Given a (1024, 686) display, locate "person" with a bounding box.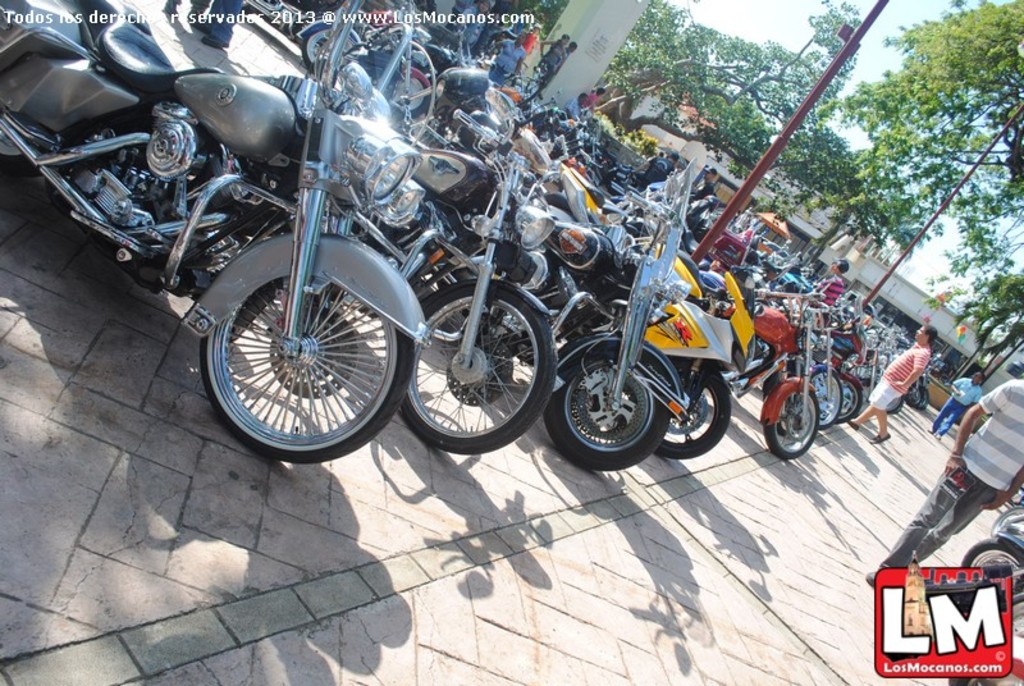
Located: 925,372,983,440.
